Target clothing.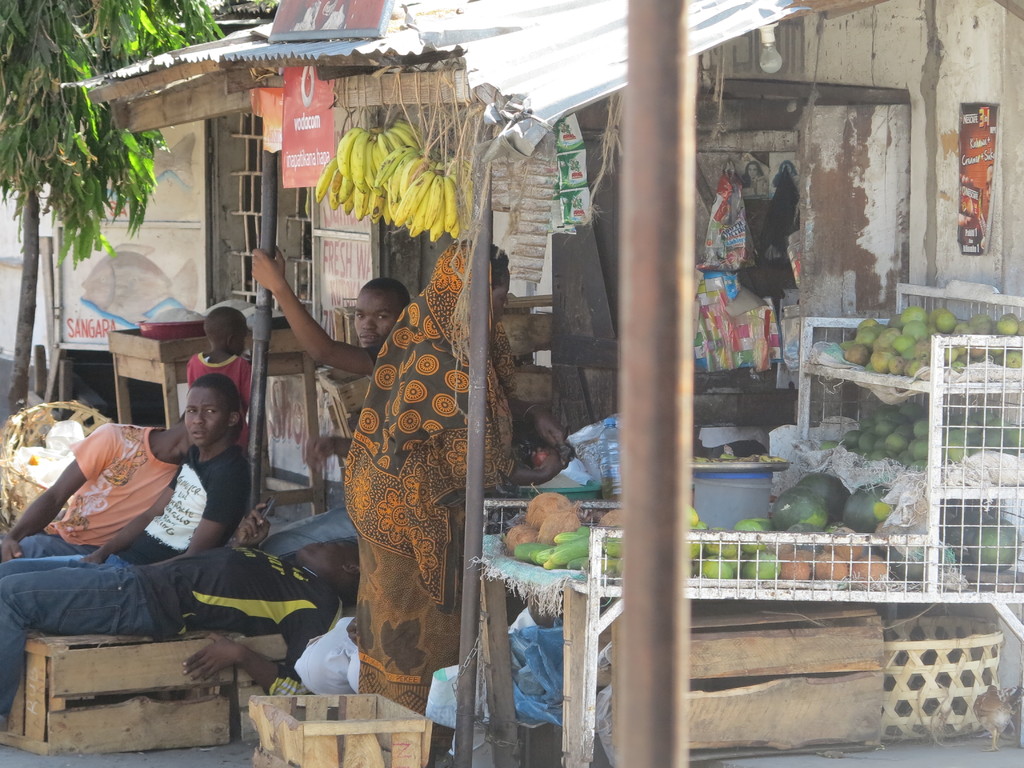
Target region: <bbox>344, 241, 511, 714</bbox>.
